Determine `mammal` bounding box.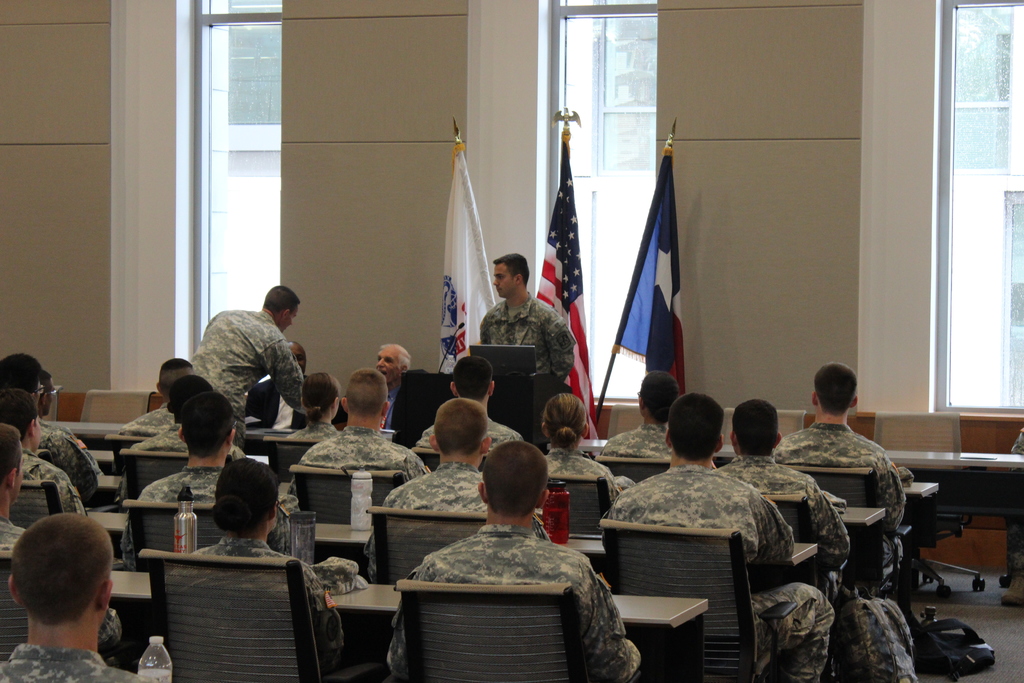
Determined: {"x1": 415, "y1": 348, "x2": 524, "y2": 457}.
